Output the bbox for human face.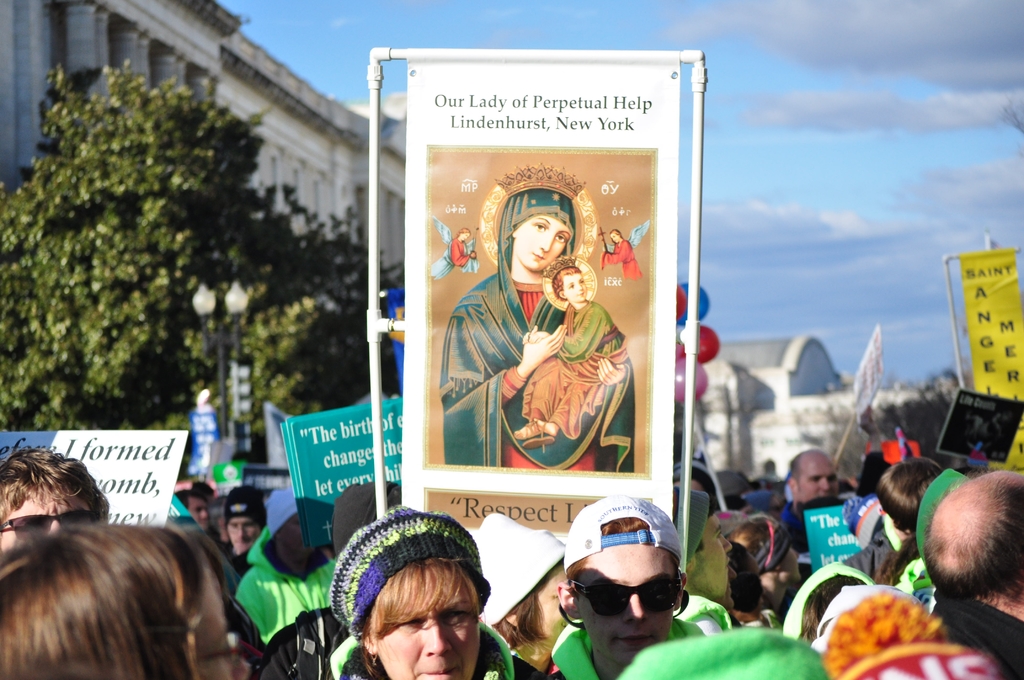
bbox=[221, 514, 260, 544].
